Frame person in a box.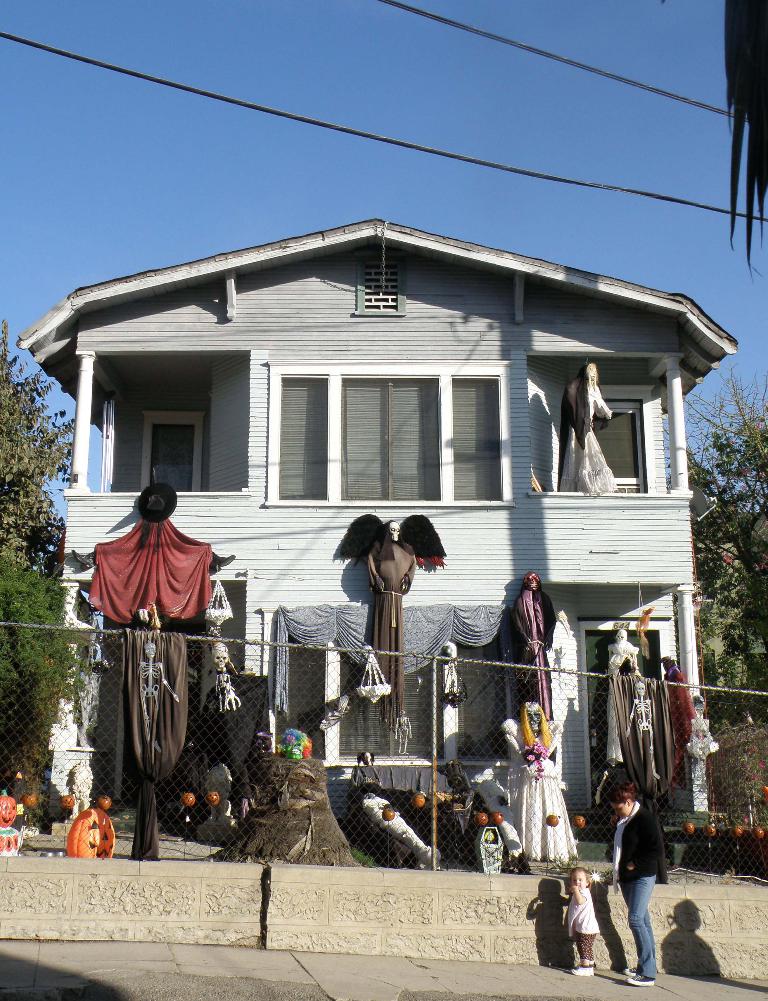
564, 868, 600, 977.
